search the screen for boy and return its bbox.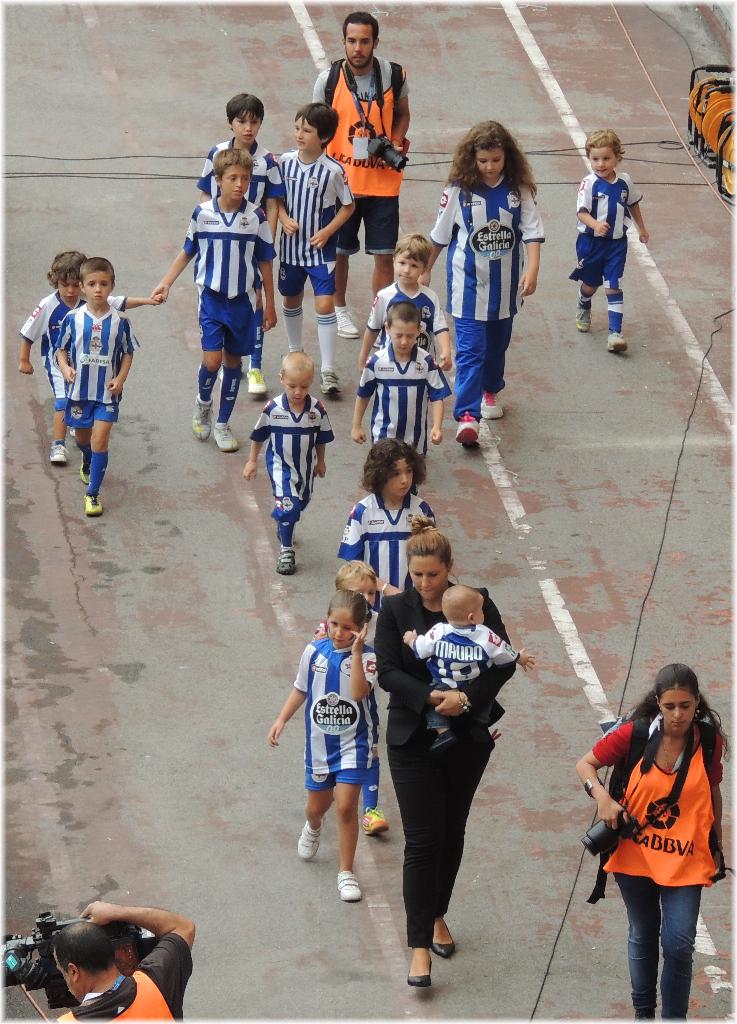
Found: {"x1": 50, "y1": 253, "x2": 139, "y2": 516}.
